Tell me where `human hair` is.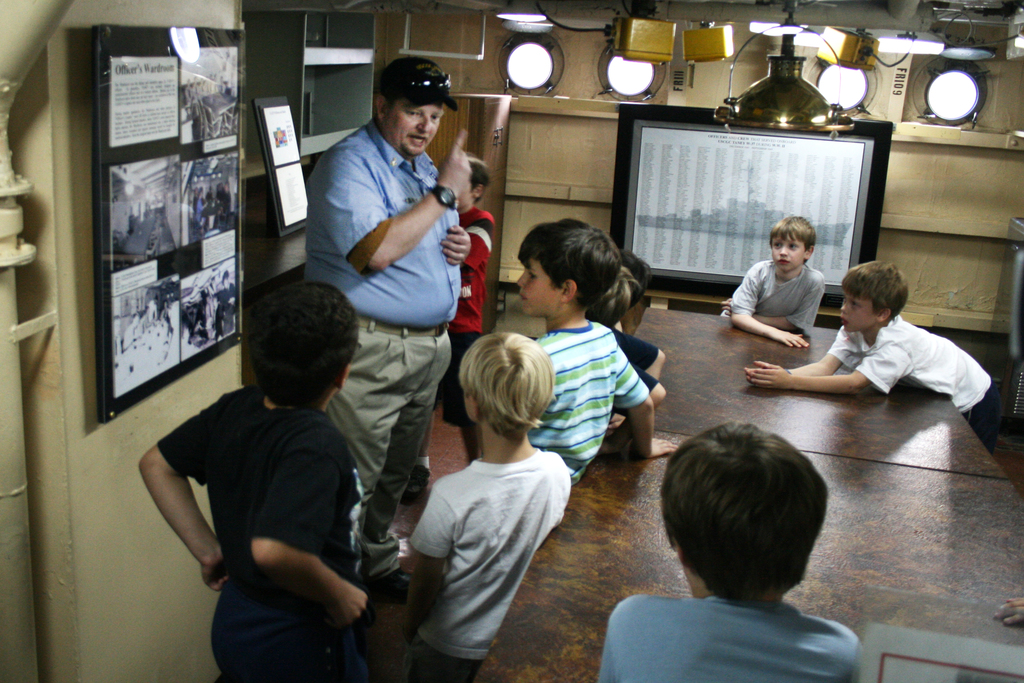
`human hair` is at (x1=663, y1=433, x2=834, y2=614).
